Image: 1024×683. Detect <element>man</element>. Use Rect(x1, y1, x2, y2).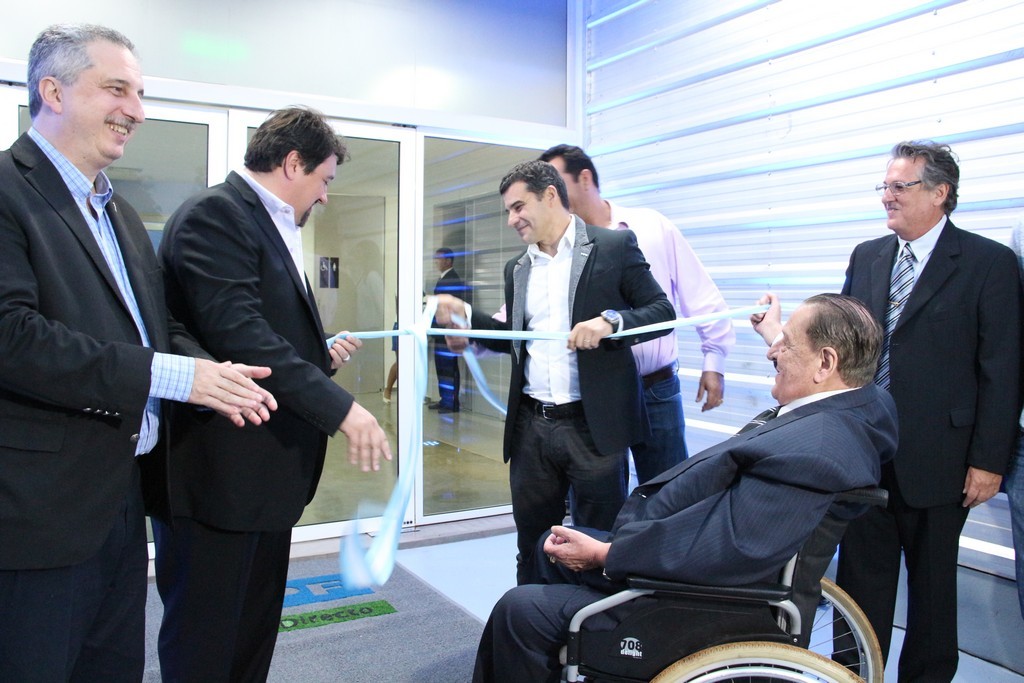
Rect(837, 145, 1015, 682).
